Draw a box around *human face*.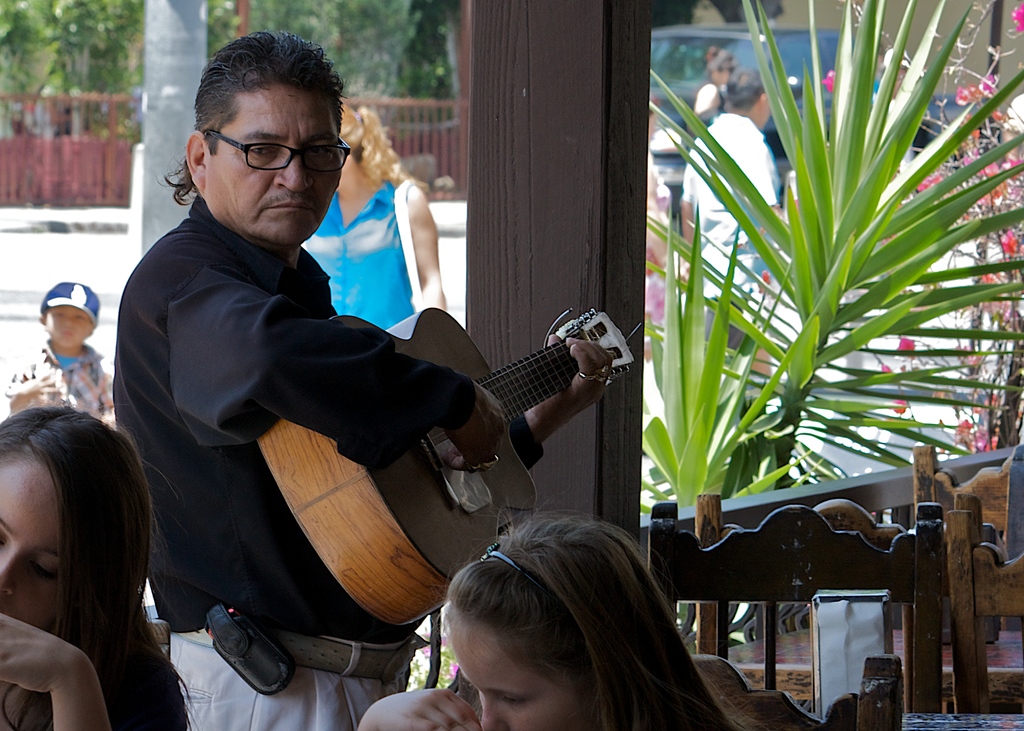
locate(422, 605, 582, 730).
